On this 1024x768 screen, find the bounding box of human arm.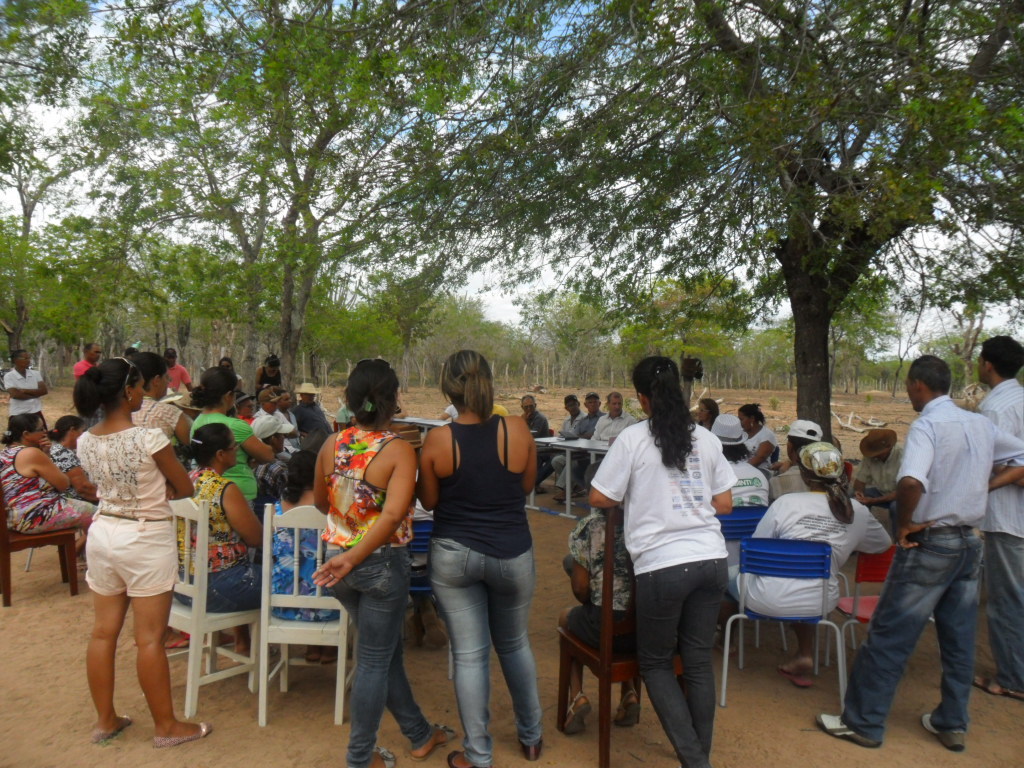
Bounding box: bbox=[258, 366, 265, 389].
